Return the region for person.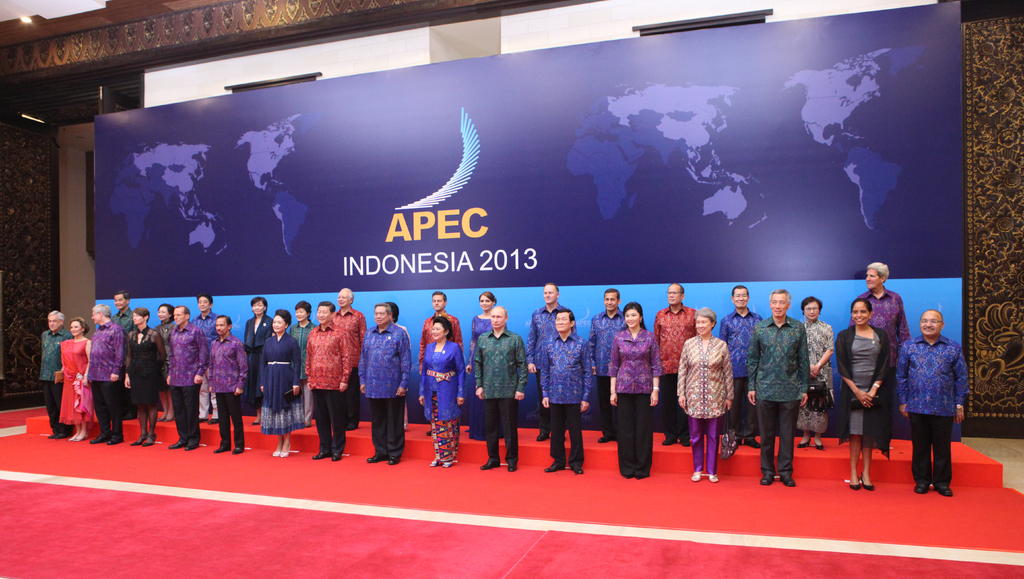
Rect(910, 299, 973, 484).
